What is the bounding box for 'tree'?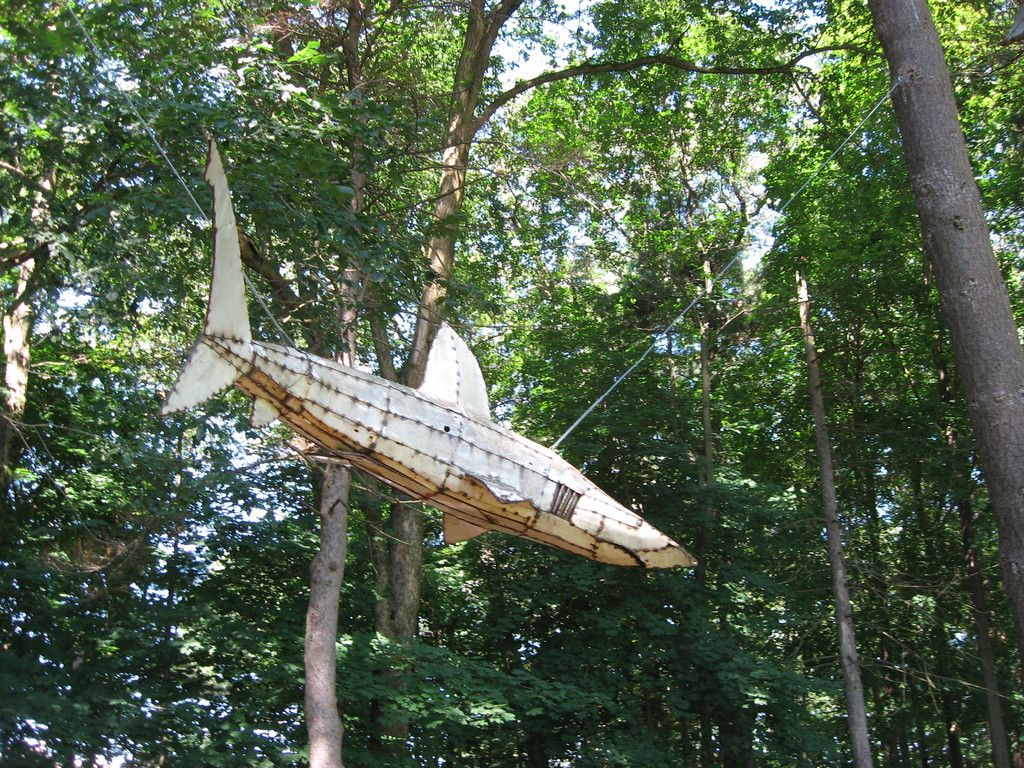
0:0:968:747.
